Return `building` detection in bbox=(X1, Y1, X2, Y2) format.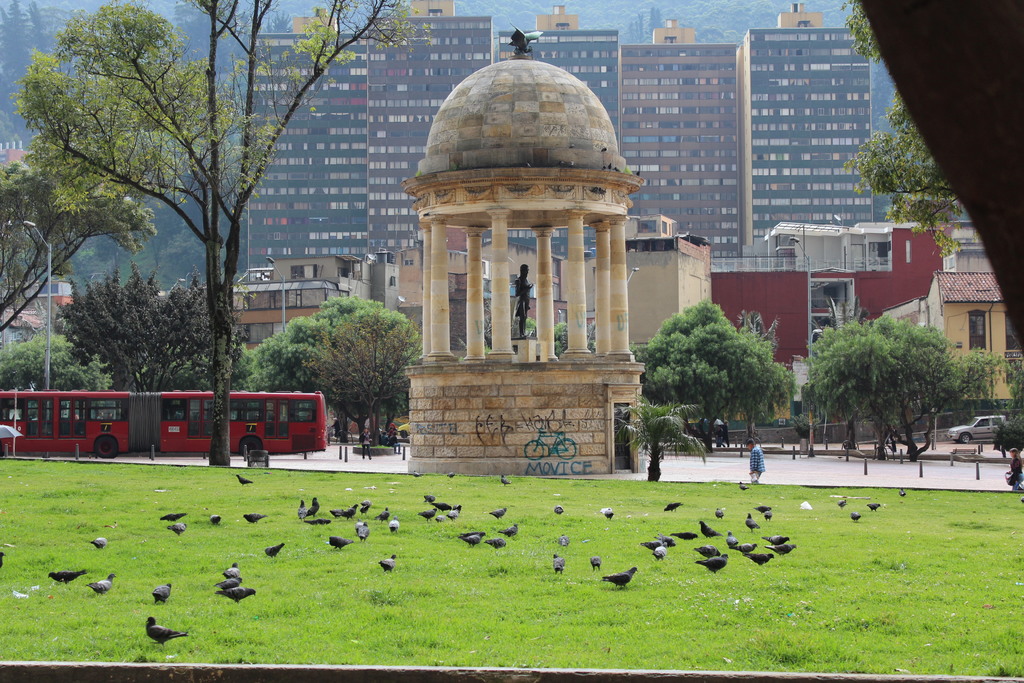
bbox=(0, 286, 71, 348).
